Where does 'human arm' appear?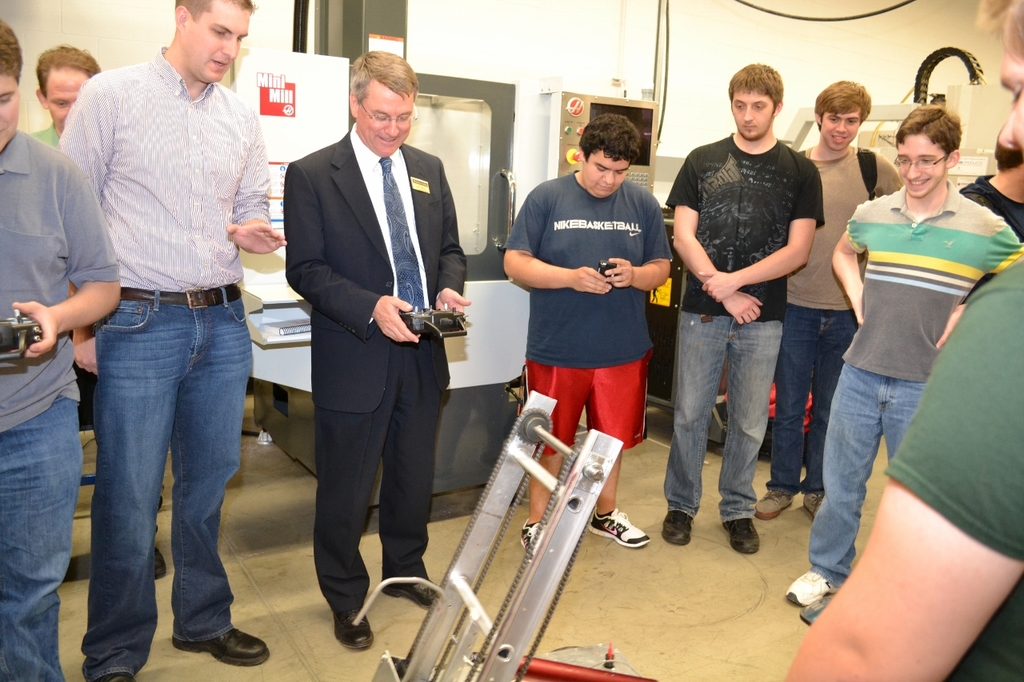
Appears at l=696, t=162, r=827, b=305.
